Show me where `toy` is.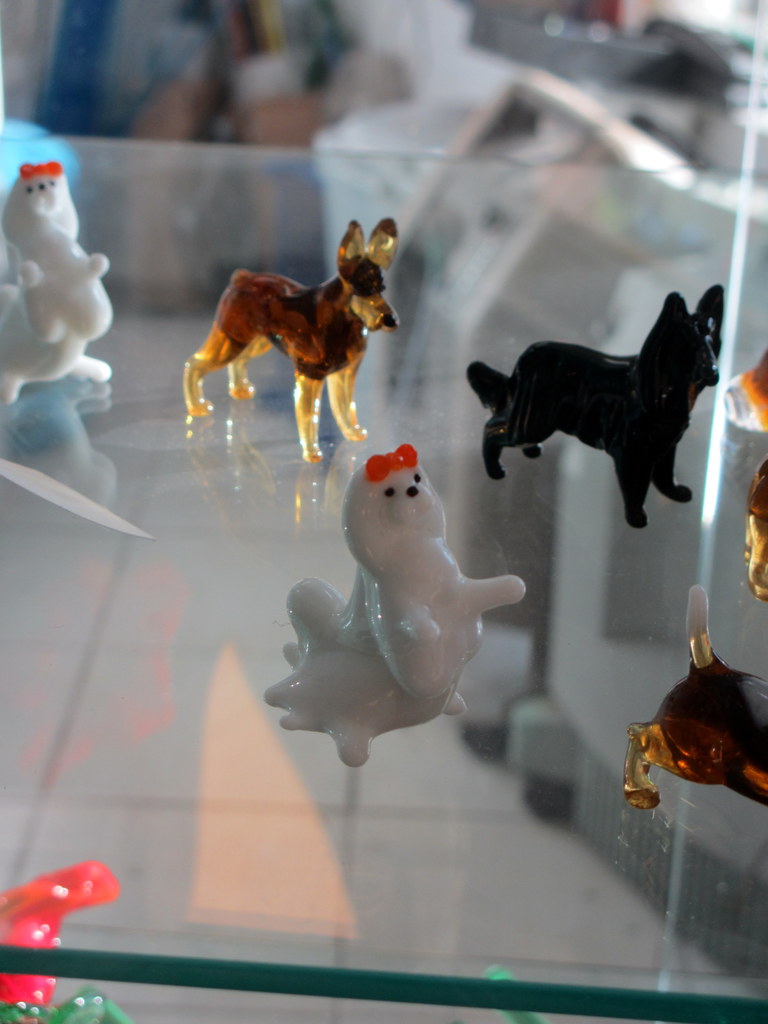
`toy` is at [739, 454, 767, 597].
